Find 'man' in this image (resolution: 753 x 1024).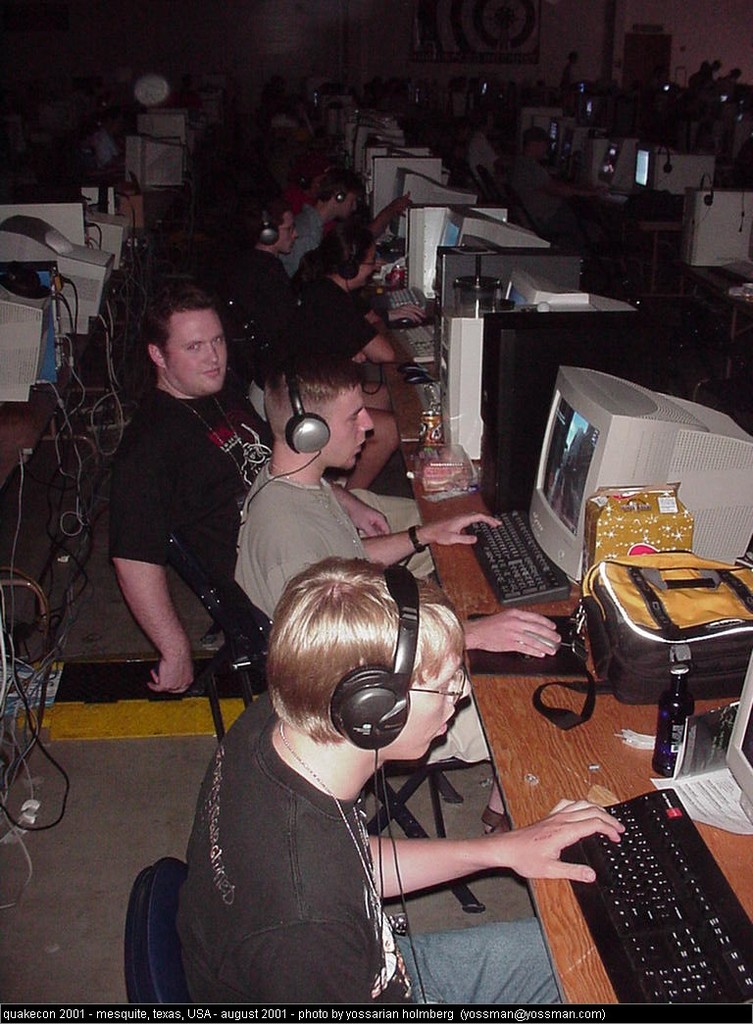
x1=562 y1=50 x2=583 y2=87.
